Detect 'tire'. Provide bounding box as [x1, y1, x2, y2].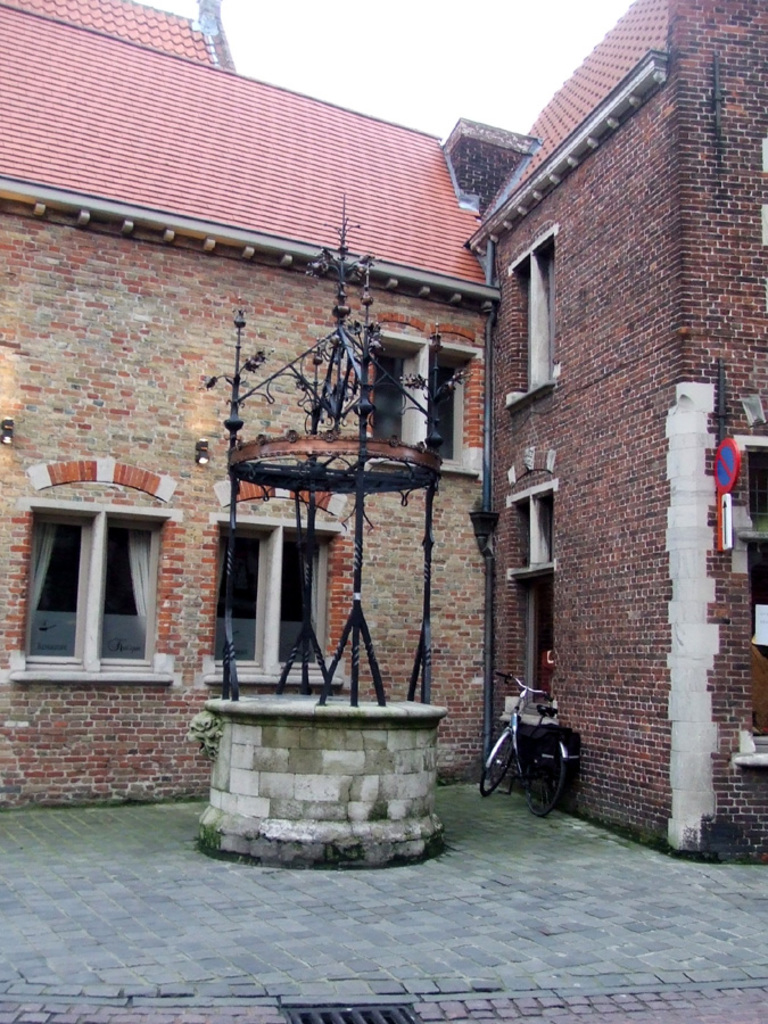
[511, 729, 583, 820].
